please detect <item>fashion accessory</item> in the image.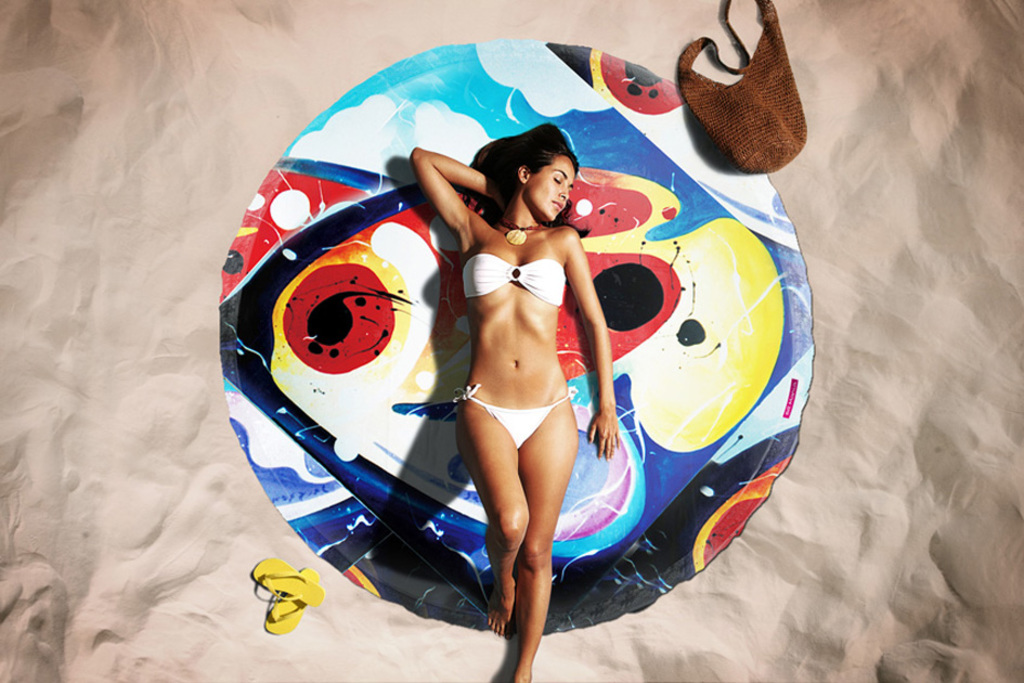
[498, 222, 541, 247].
